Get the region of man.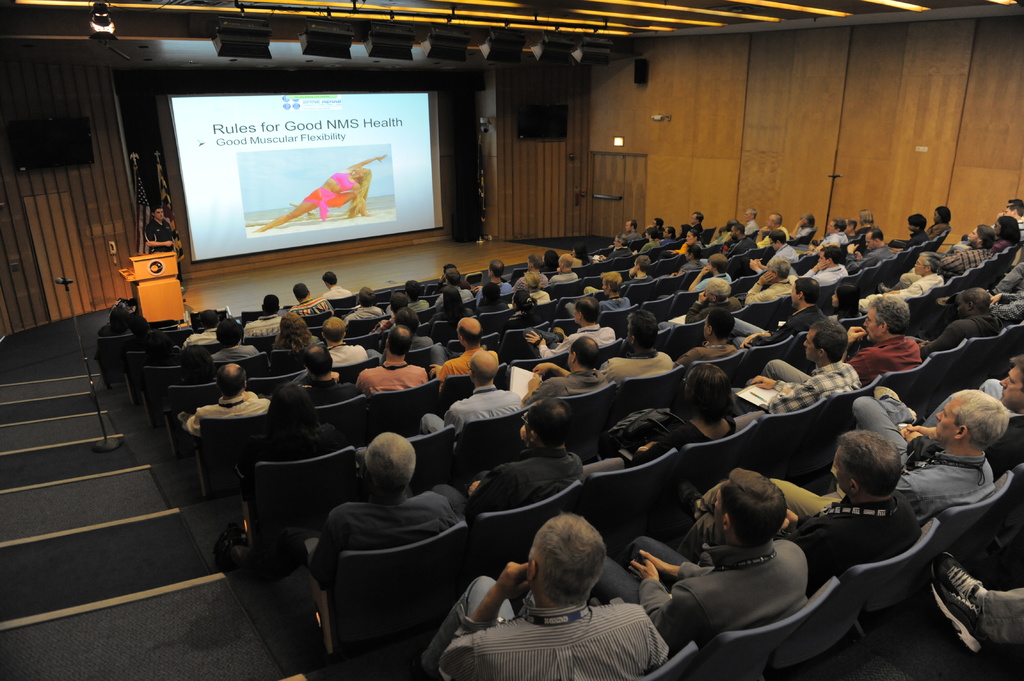
box=[803, 251, 848, 287].
